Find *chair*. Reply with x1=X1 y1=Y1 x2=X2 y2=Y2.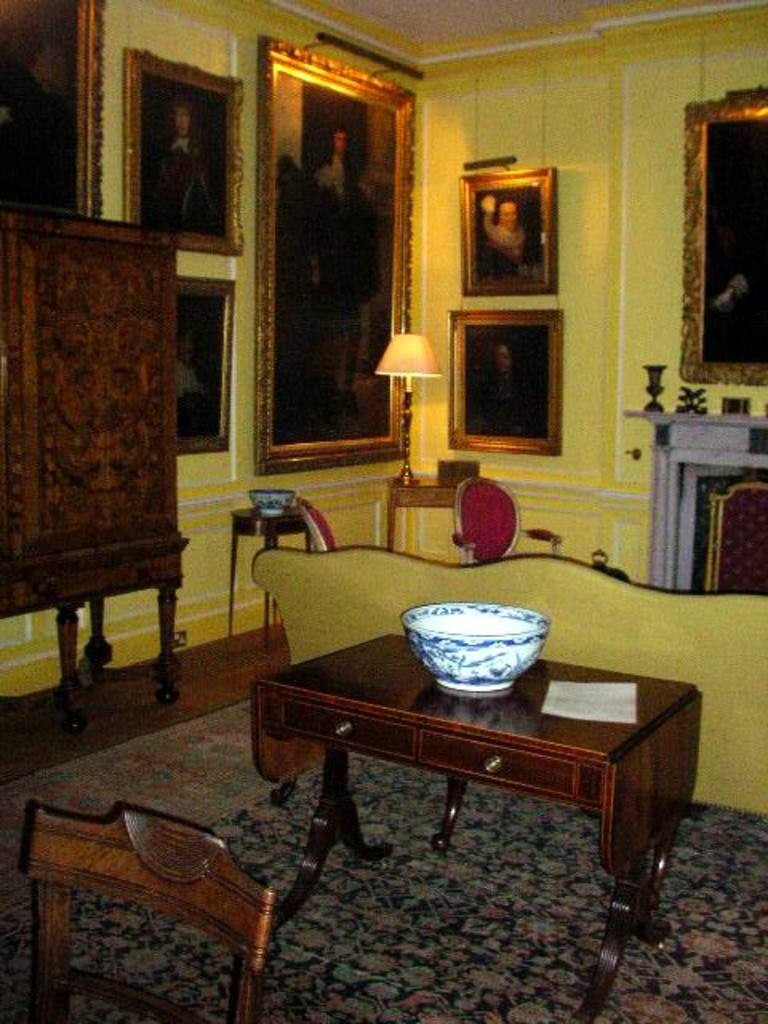
x1=16 y1=773 x2=312 y2=1010.
